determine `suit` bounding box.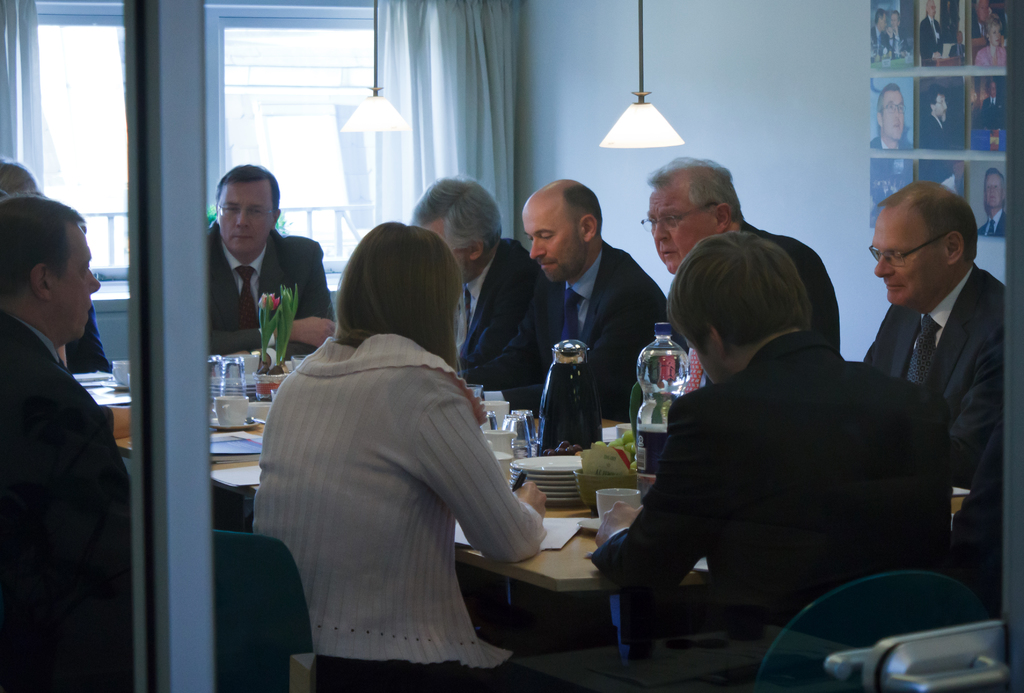
Determined: bbox=(913, 113, 953, 149).
